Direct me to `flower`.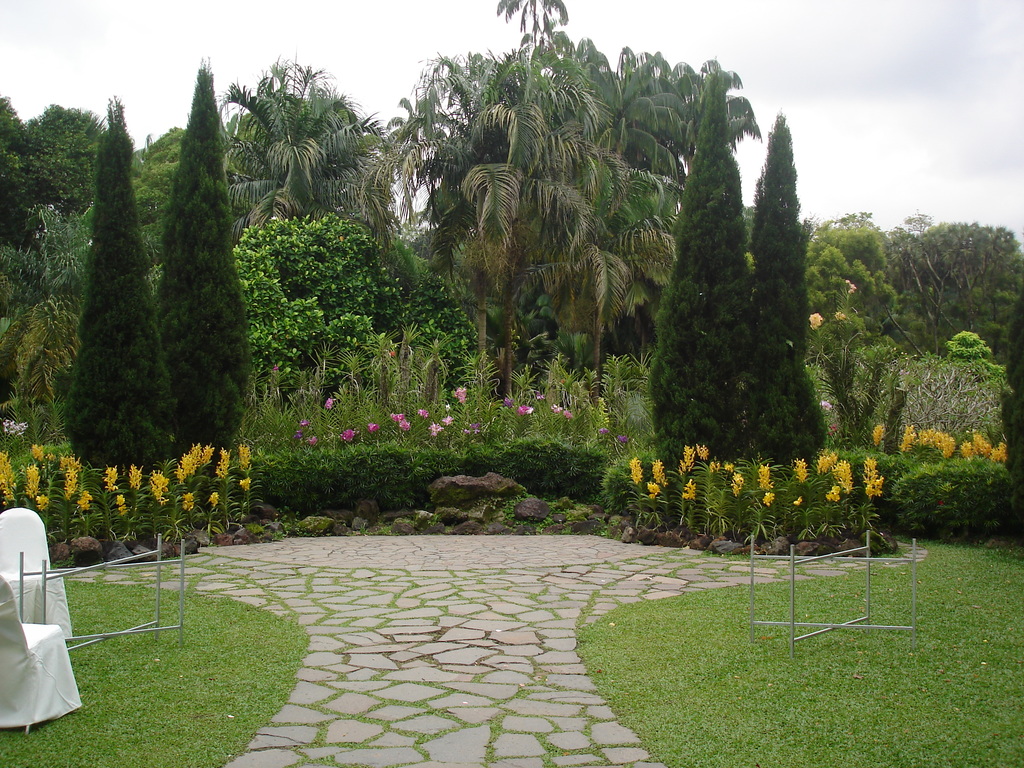
Direction: left=789, top=452, right=801, bottom=478.
